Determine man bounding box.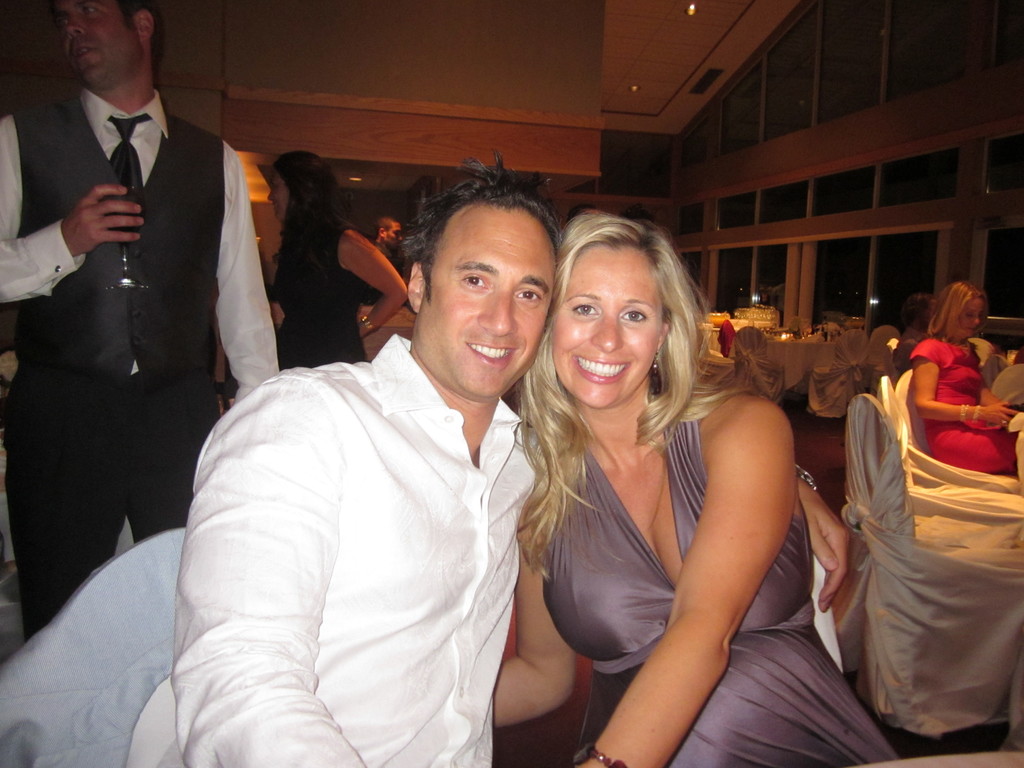
Determined: (0, 0, 282, 640).
